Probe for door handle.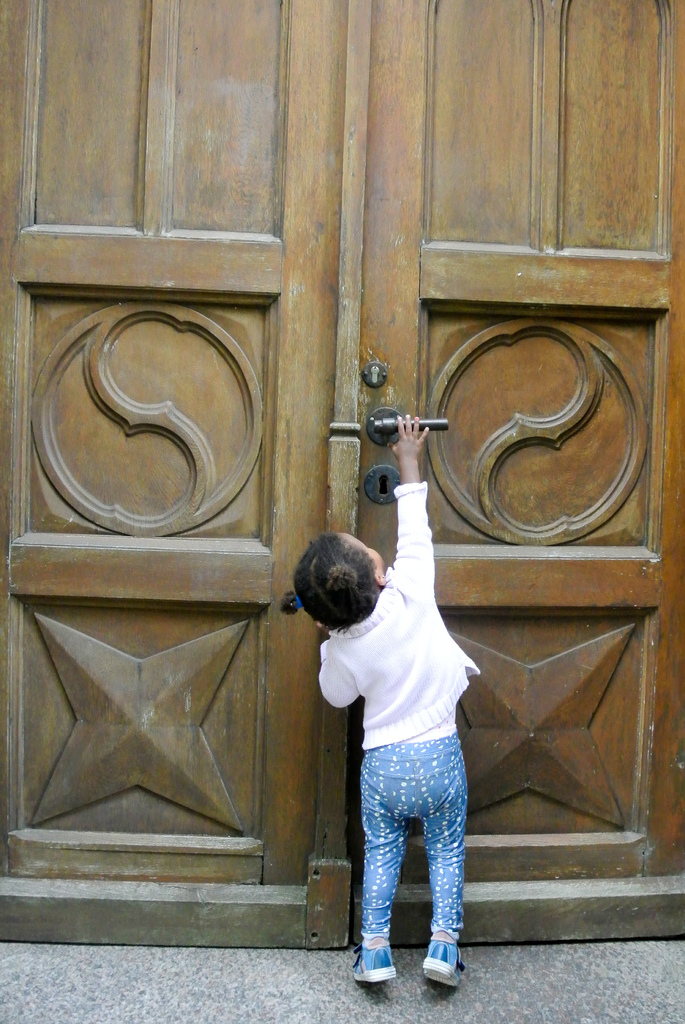
Probe result: bbox=[361, 363, 387, 392].
